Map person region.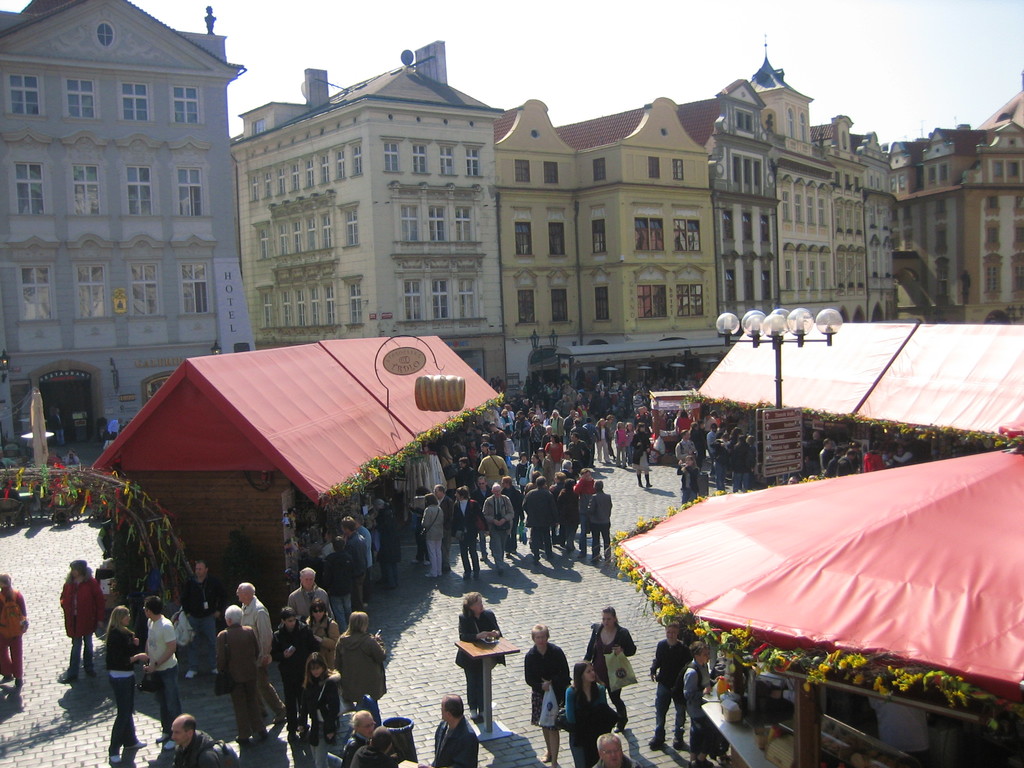
Mapped to Rect(204, 605, 281, 741).
